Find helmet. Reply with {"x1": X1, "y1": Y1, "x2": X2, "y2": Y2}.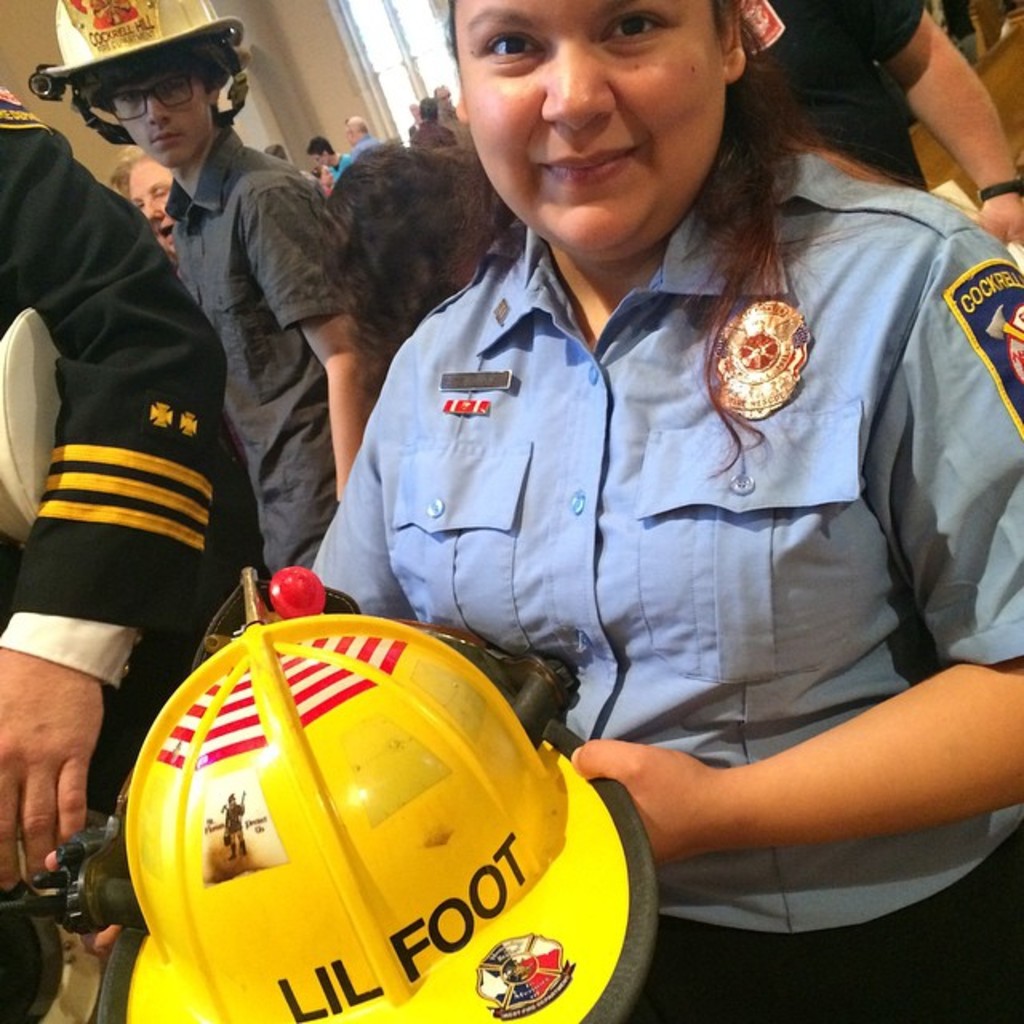
{"x1": 64, "y1": 14, "x2": 226, "y2": 157}.
